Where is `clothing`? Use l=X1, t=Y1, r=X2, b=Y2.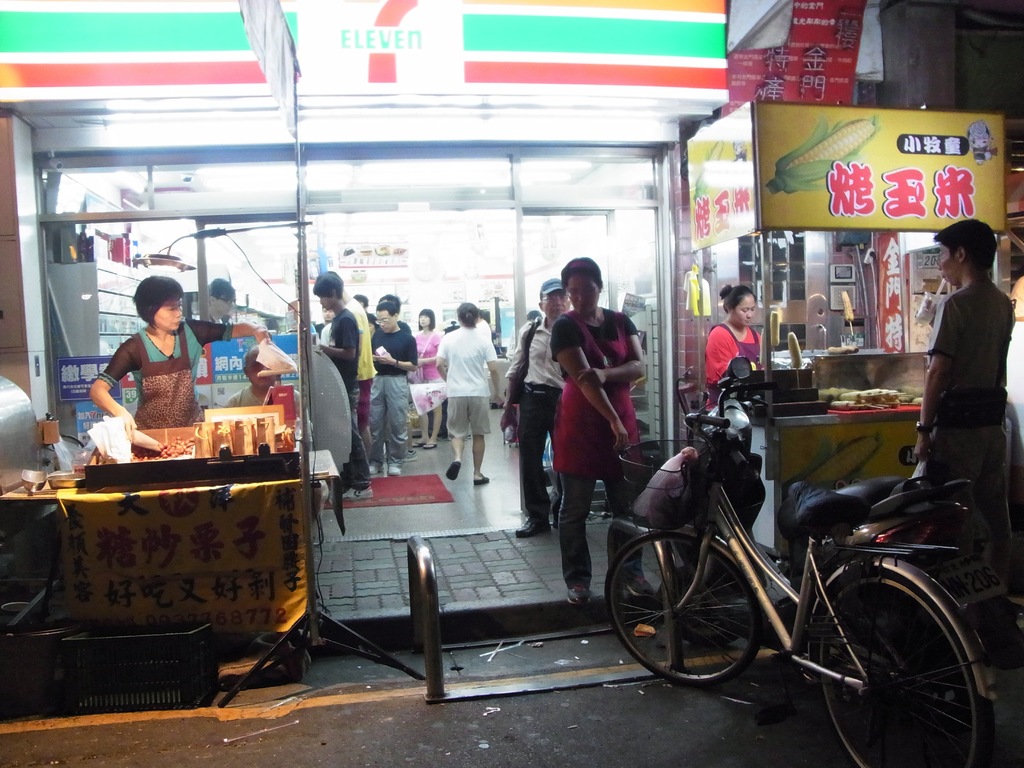
l=506, t=321, r=580, b=525.
